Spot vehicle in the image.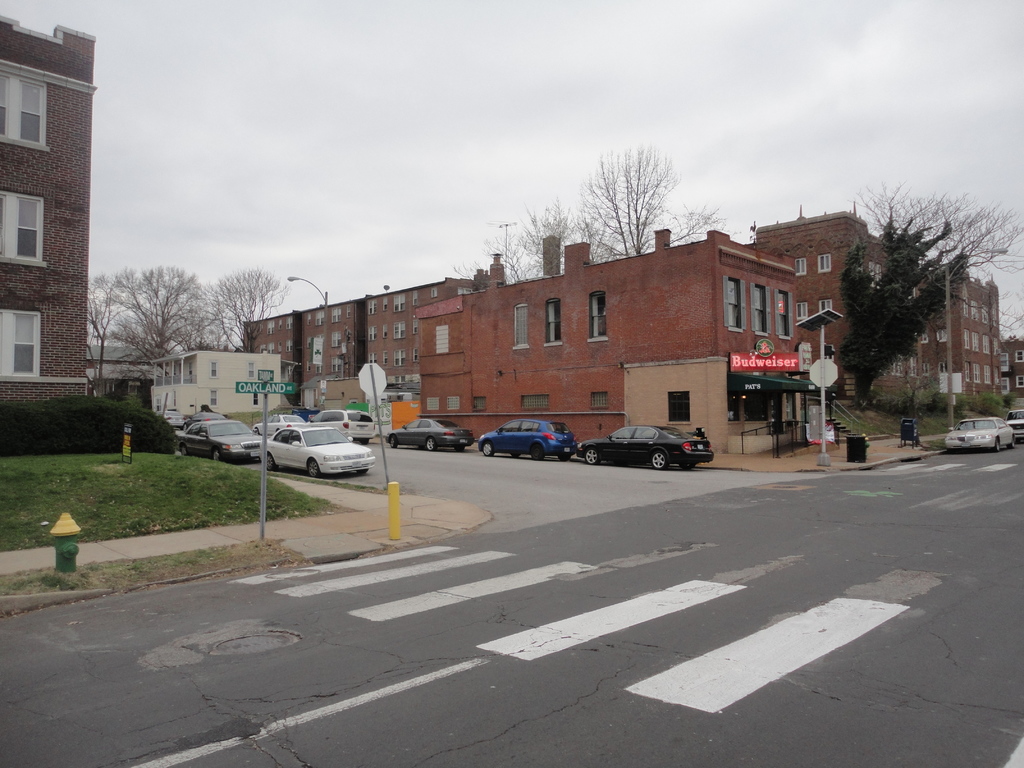
vehicle found at region(258, 412, 303, 435).
